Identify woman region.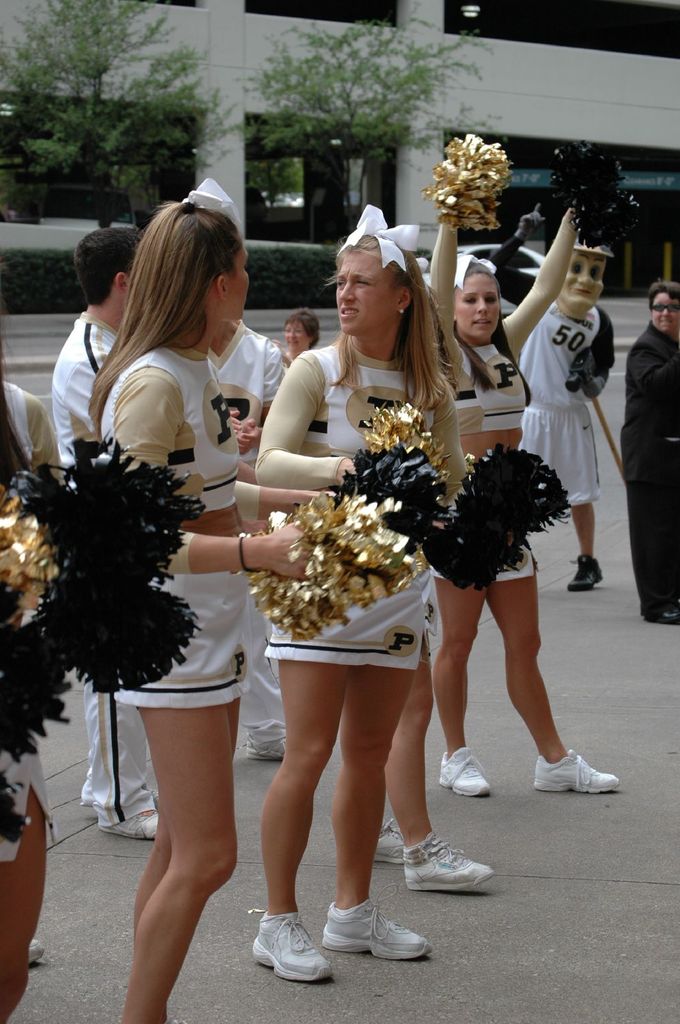
Region: l=88, t=204, r=342, b=1023.
